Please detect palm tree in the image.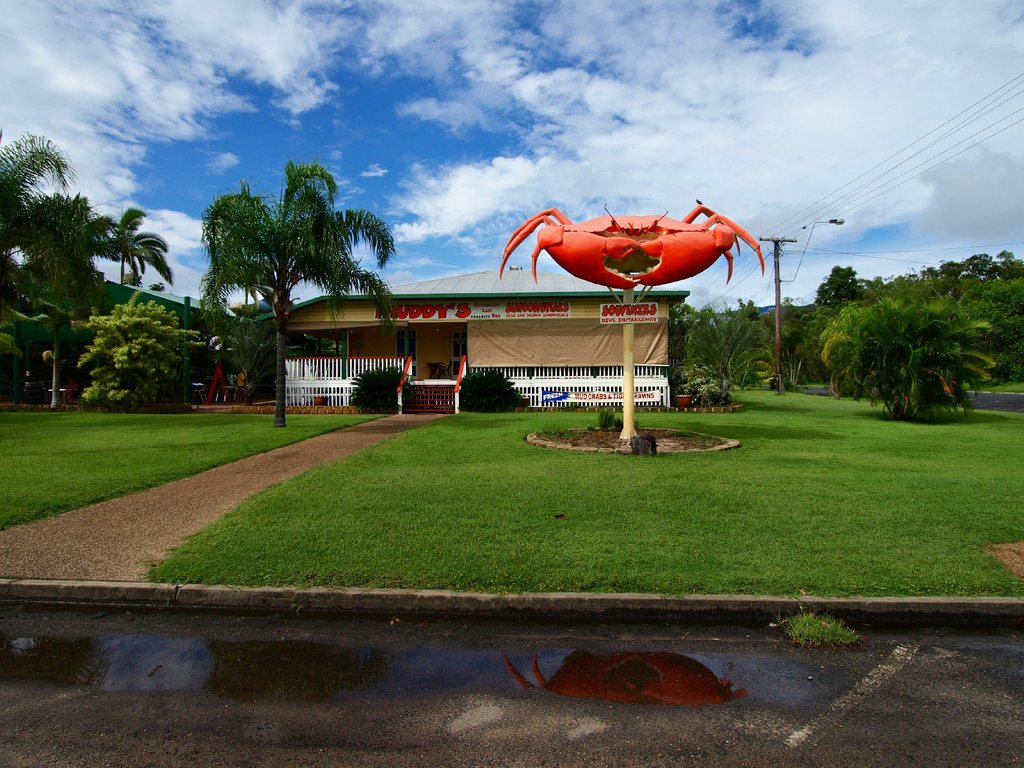
detection(695, 314, 781, 421).
